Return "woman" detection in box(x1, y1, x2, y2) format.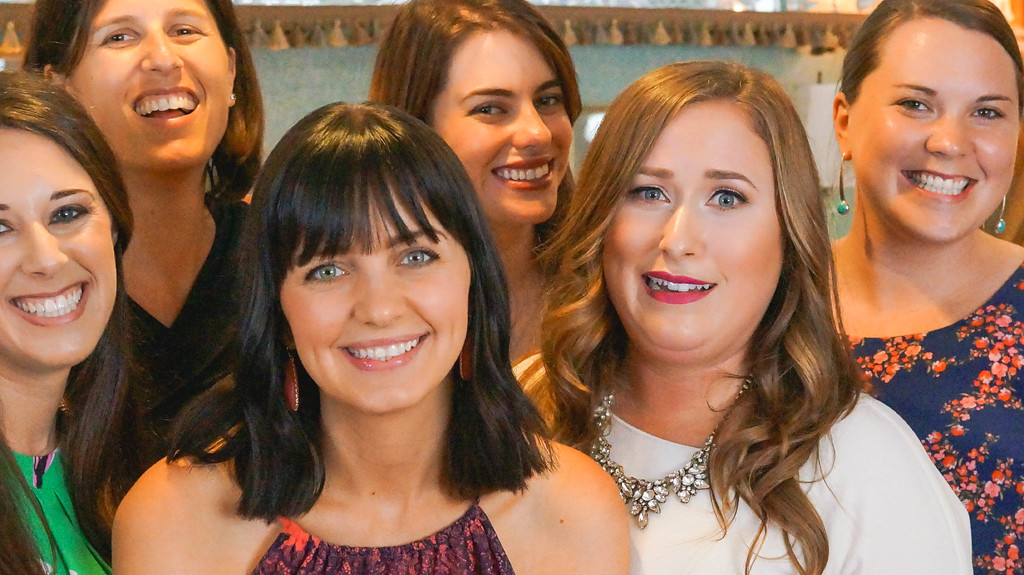
box(824, 1, 1023, 574).
